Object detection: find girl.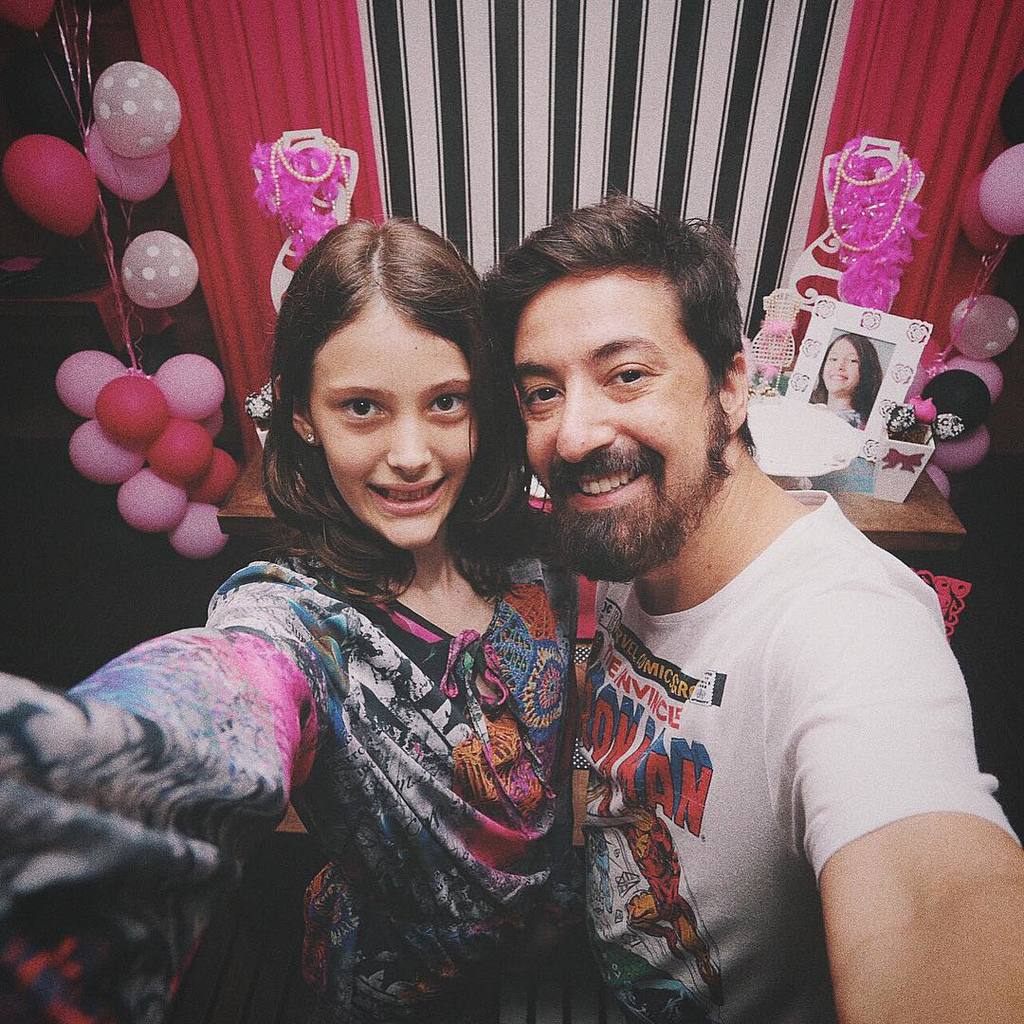
box(801, 330, 881, 425).
